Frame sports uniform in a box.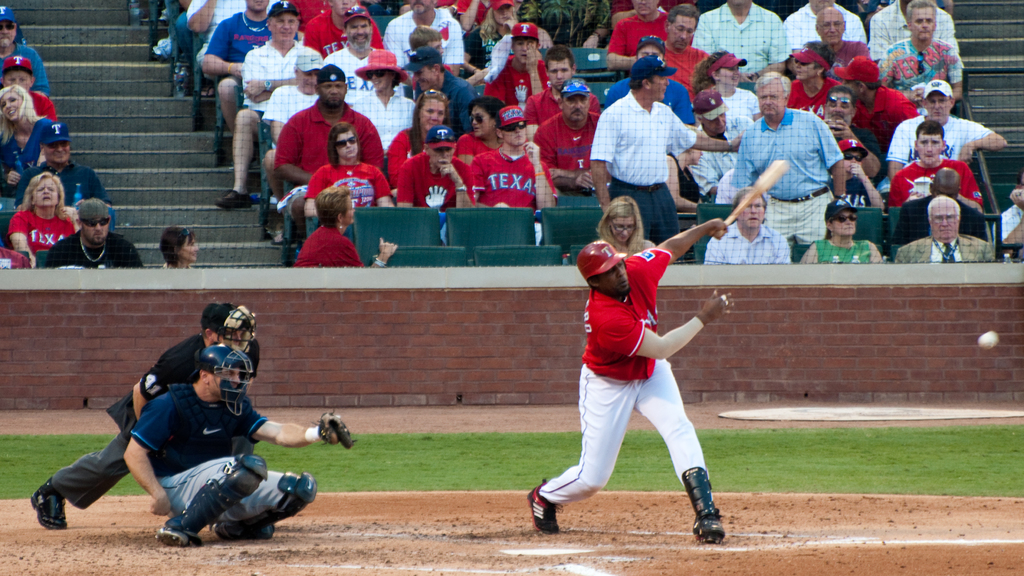
<region>306, 160, 391, 217</region>.
